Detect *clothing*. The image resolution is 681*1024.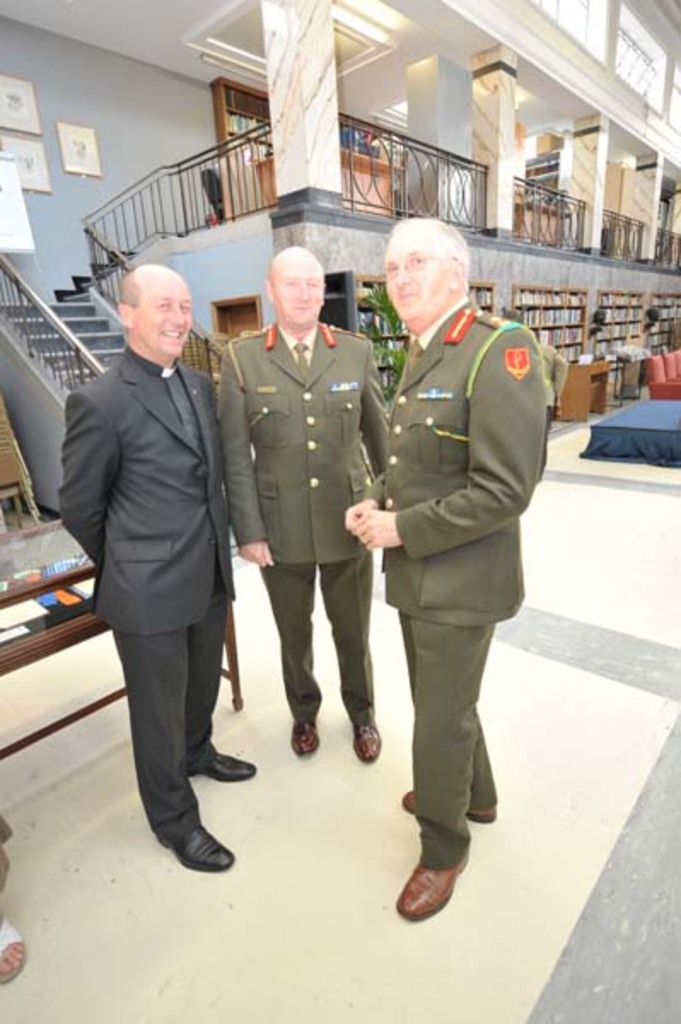
[335, 224, 558, 855].
